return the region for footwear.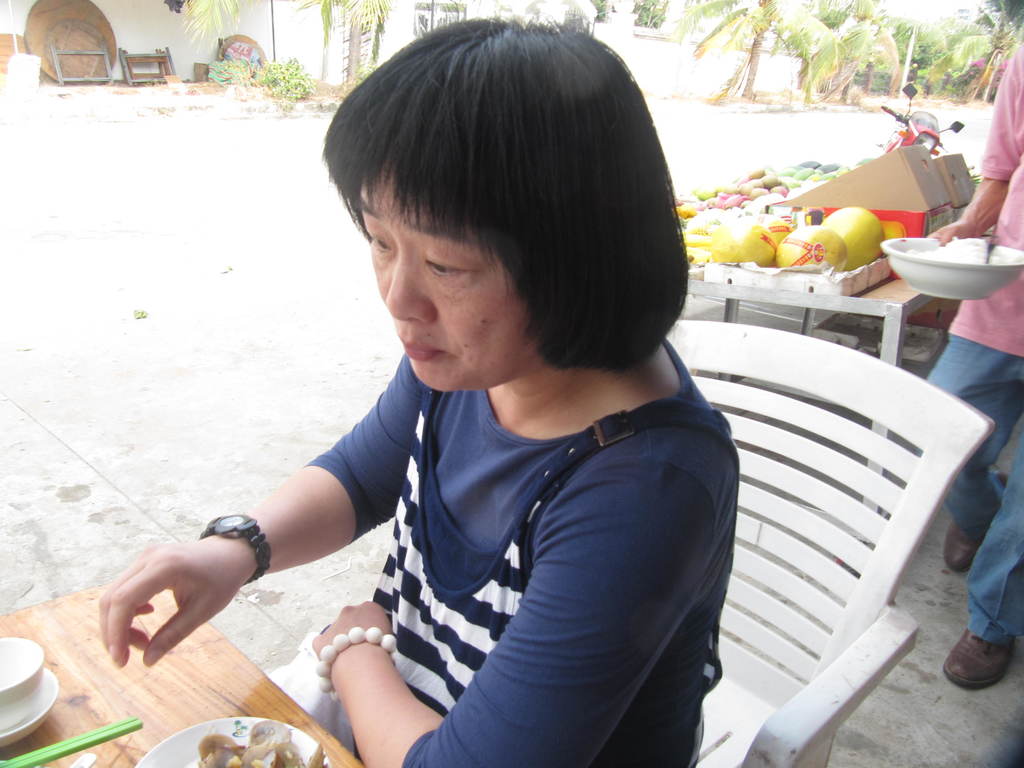
{"x1": 954, "y1": 629, "x2": 1018, "y2": 712}.
